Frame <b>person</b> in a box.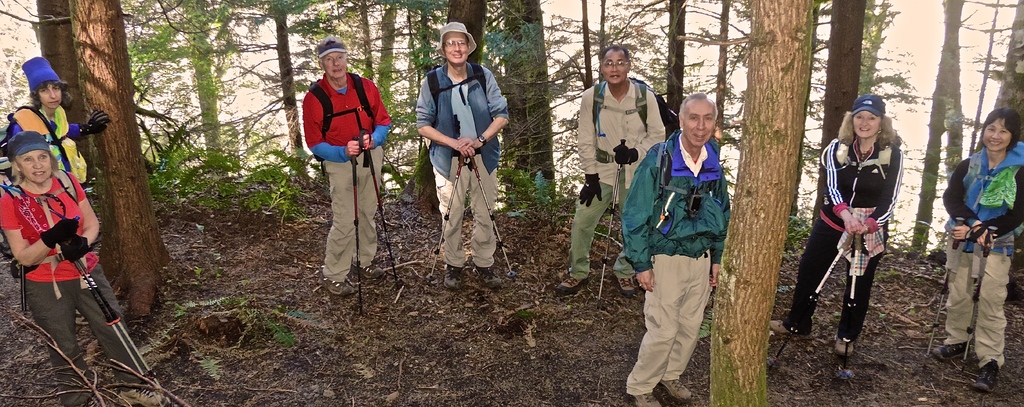
303,41,388,299.
